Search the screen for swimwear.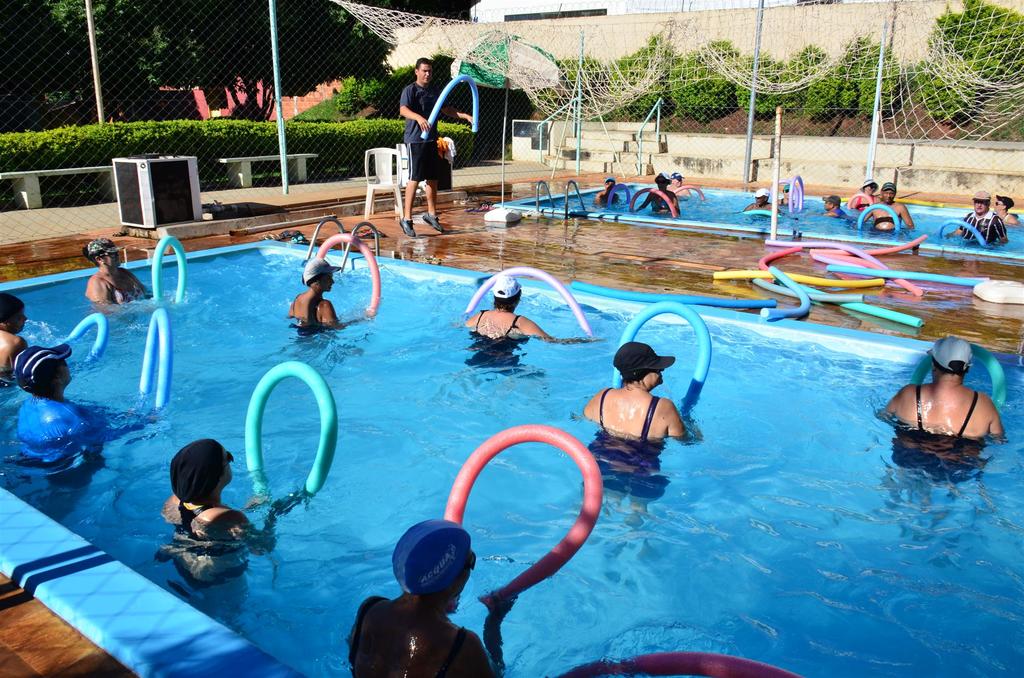
Found at box=[289, 290, 324, 328].
